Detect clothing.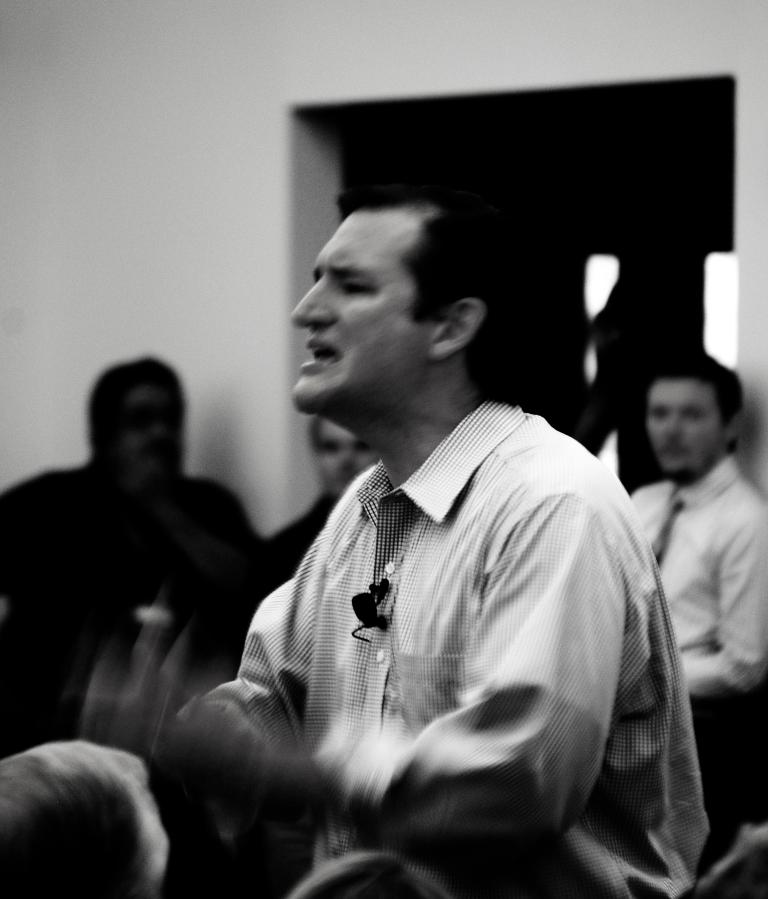
Detected at [x1=596, y1=456, x2=767, y2=752].
